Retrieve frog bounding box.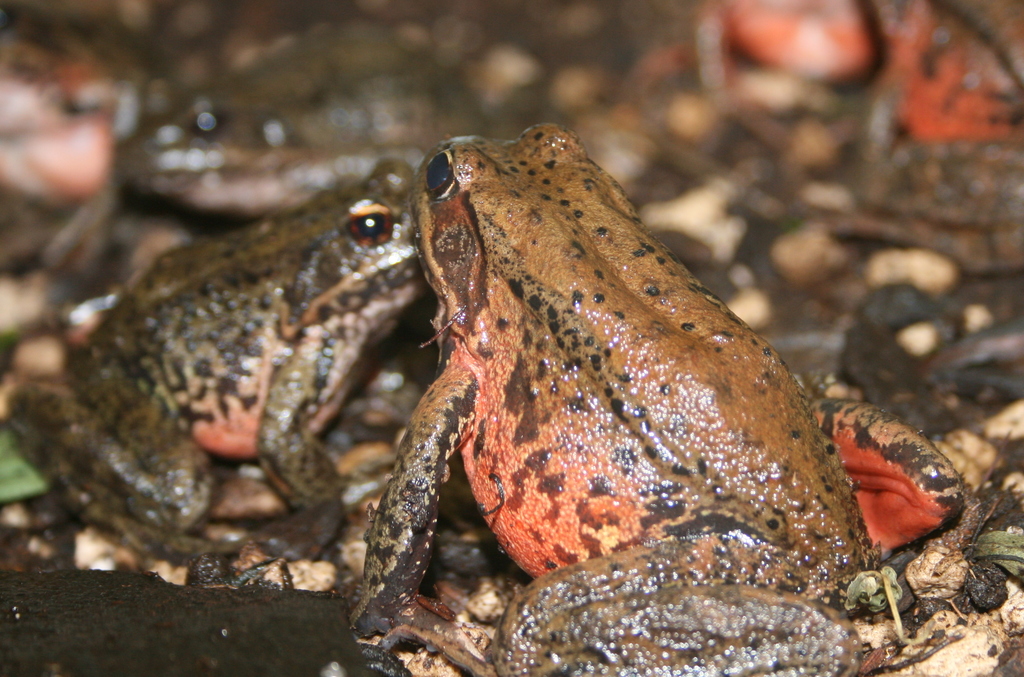
Bounding box: pyautogui.locateOnScreen(351, 126, 966, 676).
